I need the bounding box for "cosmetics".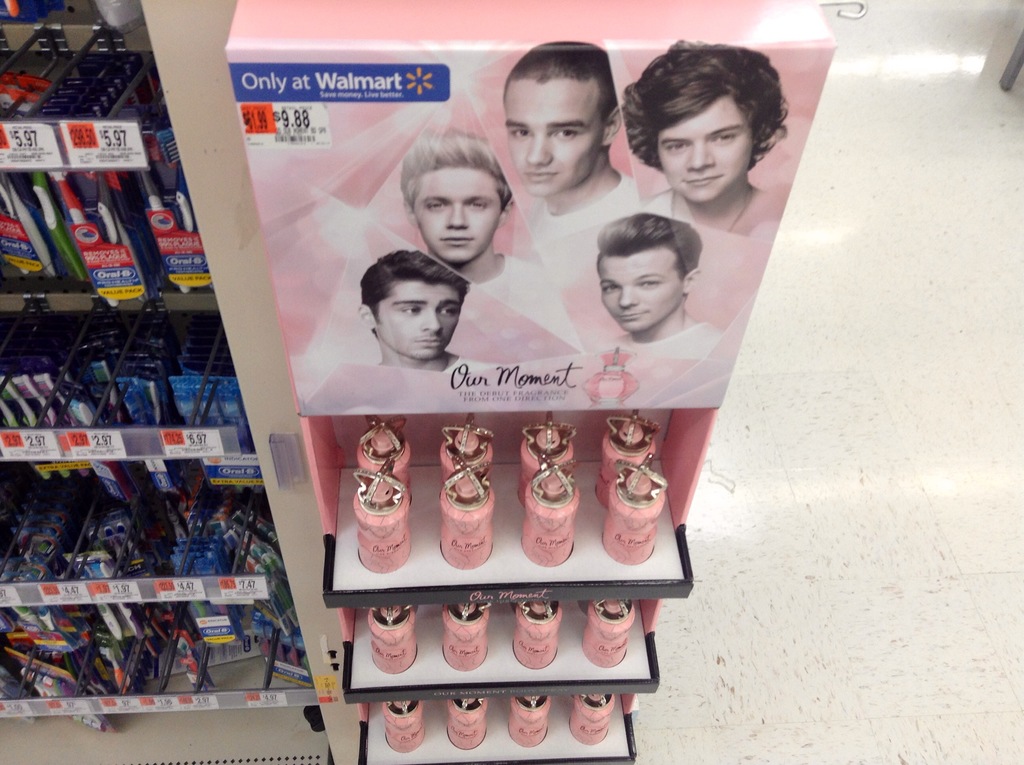
Here it is: x1=434, y1=458, x2=504, y2=570.
